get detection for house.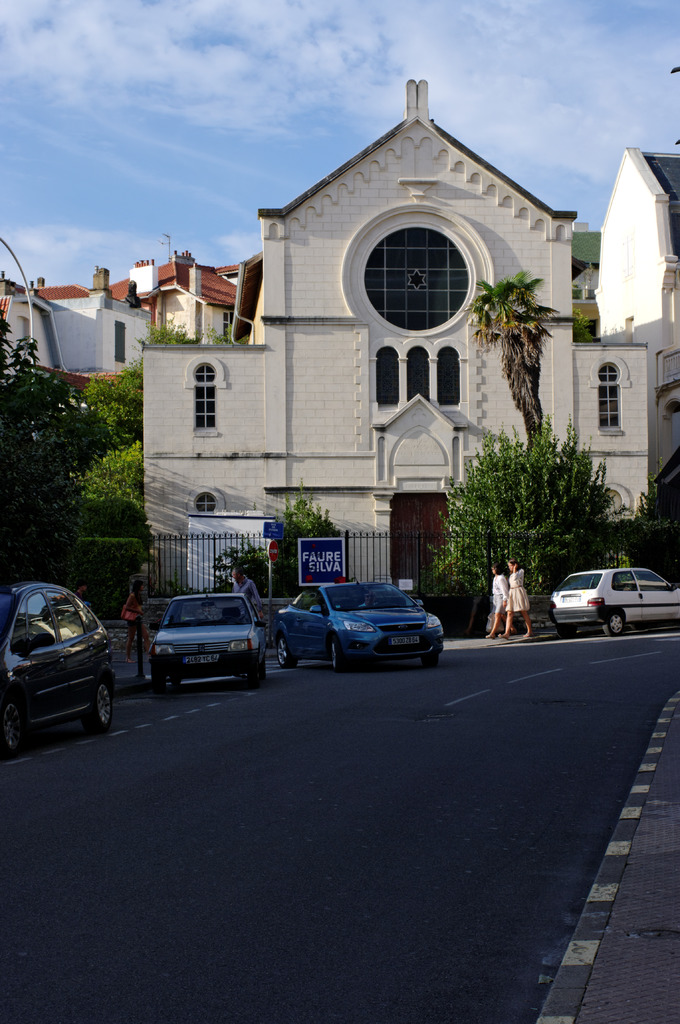
Detection: bbox(560, 162, 679, 577).
